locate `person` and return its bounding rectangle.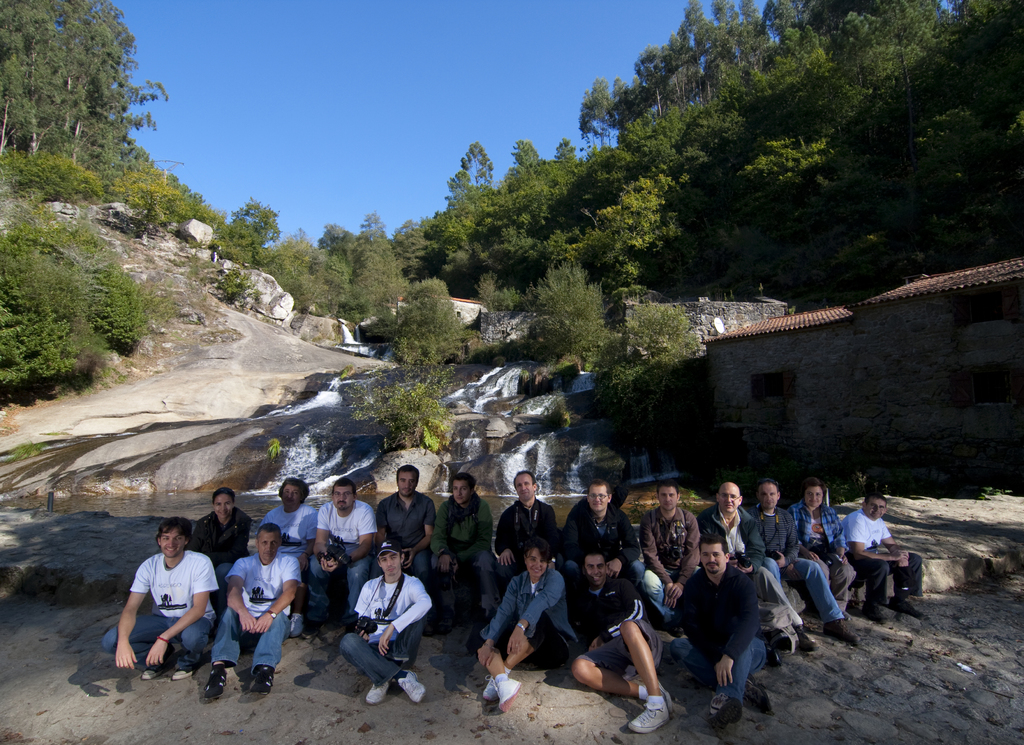
209:524:298:702.
